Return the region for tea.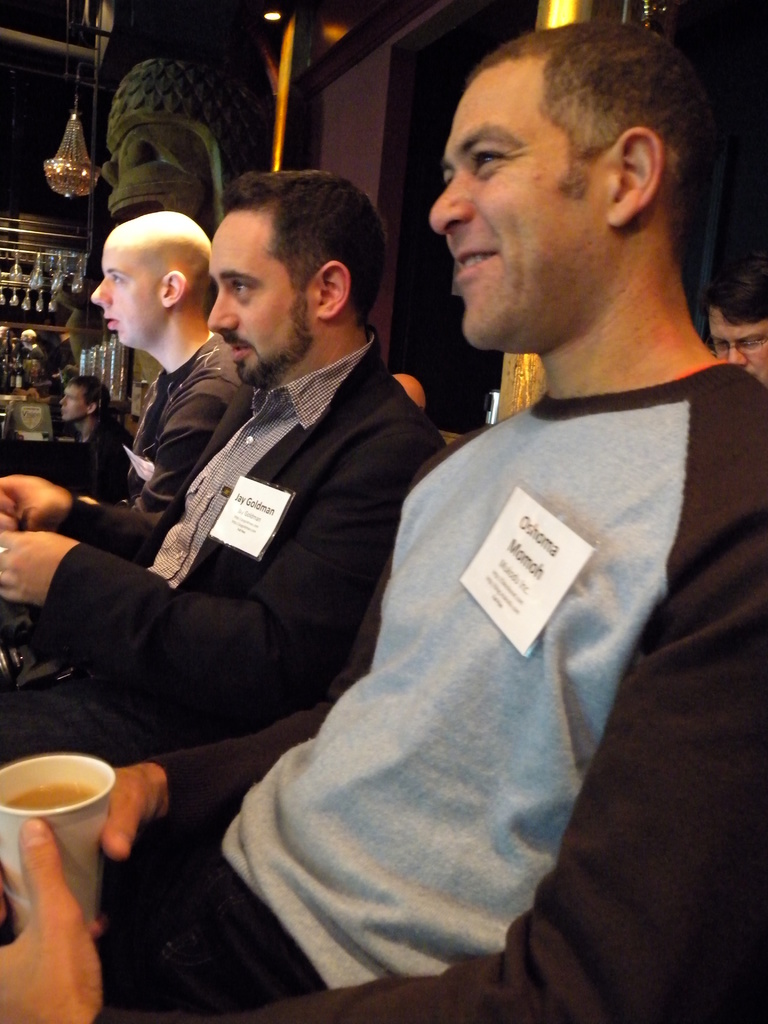
(x1=8, y1=783, x2=92, y2=808).
